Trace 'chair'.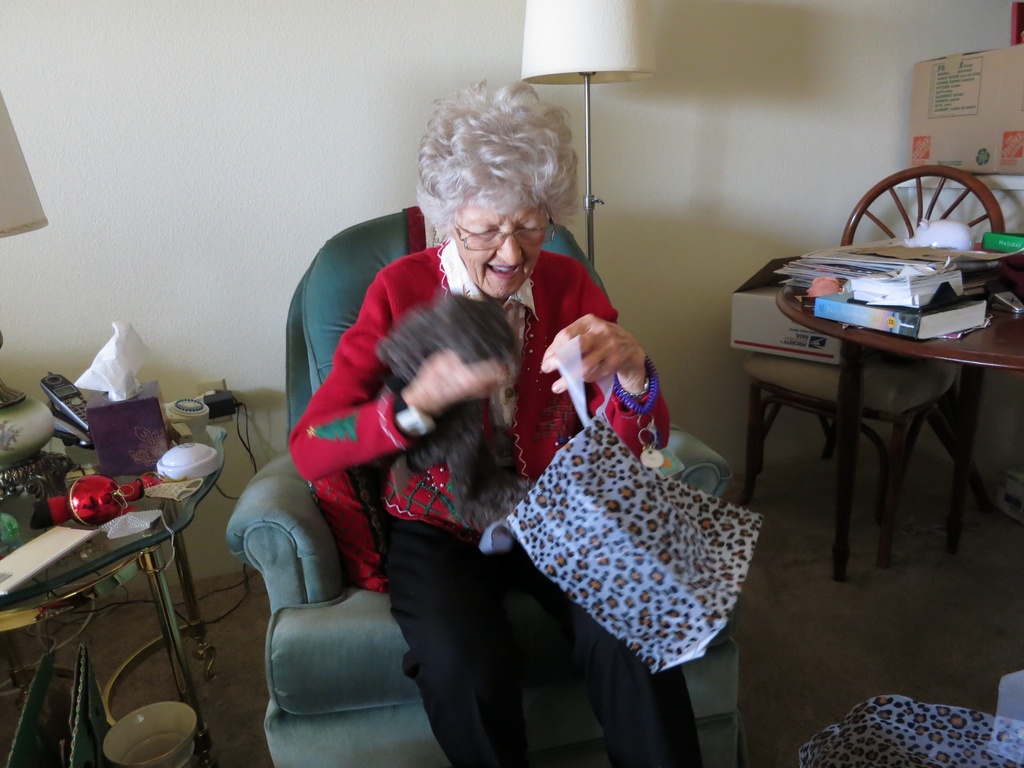
Traced to box=[227, 204, 751, 767].
